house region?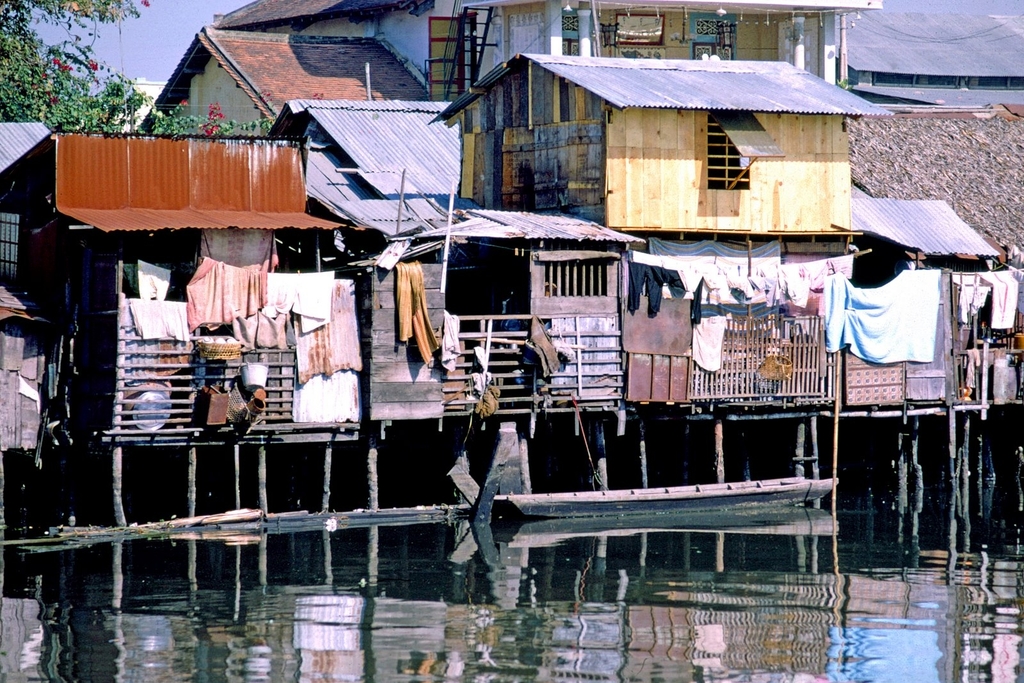
locate(255, 93, 458, 221)
